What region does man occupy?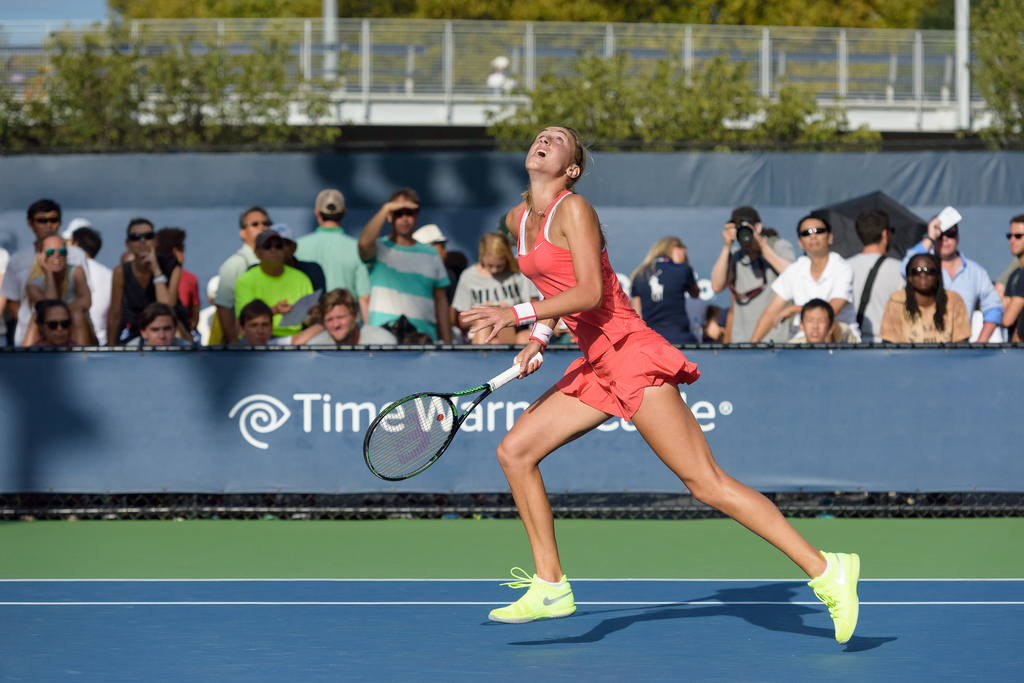
[105, 218, 192, 348].
